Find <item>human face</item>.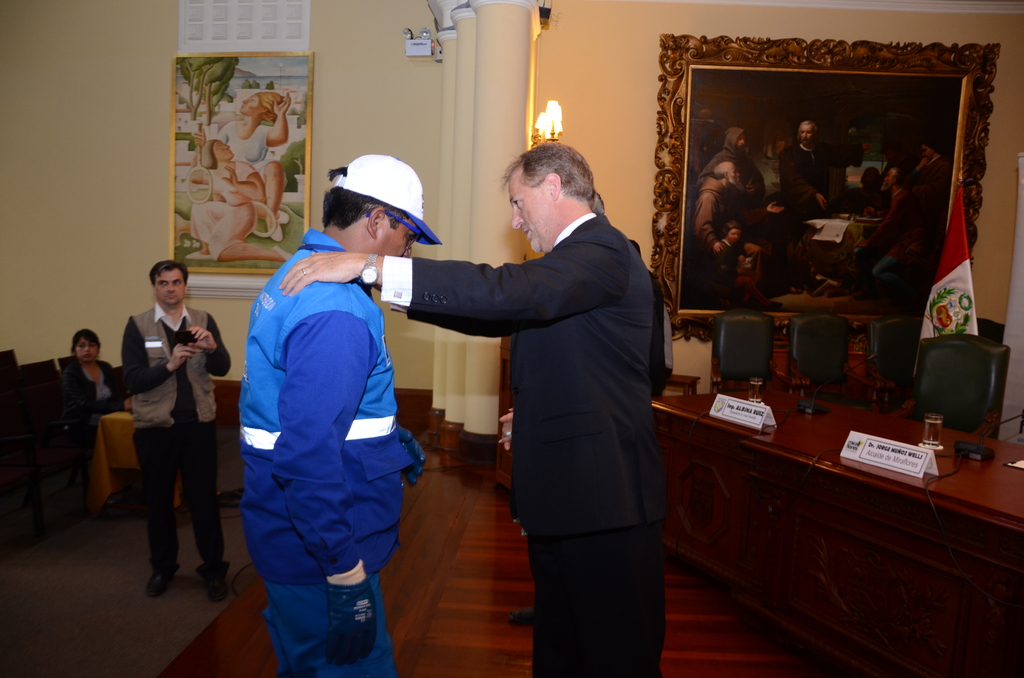
155,268,184,307.
